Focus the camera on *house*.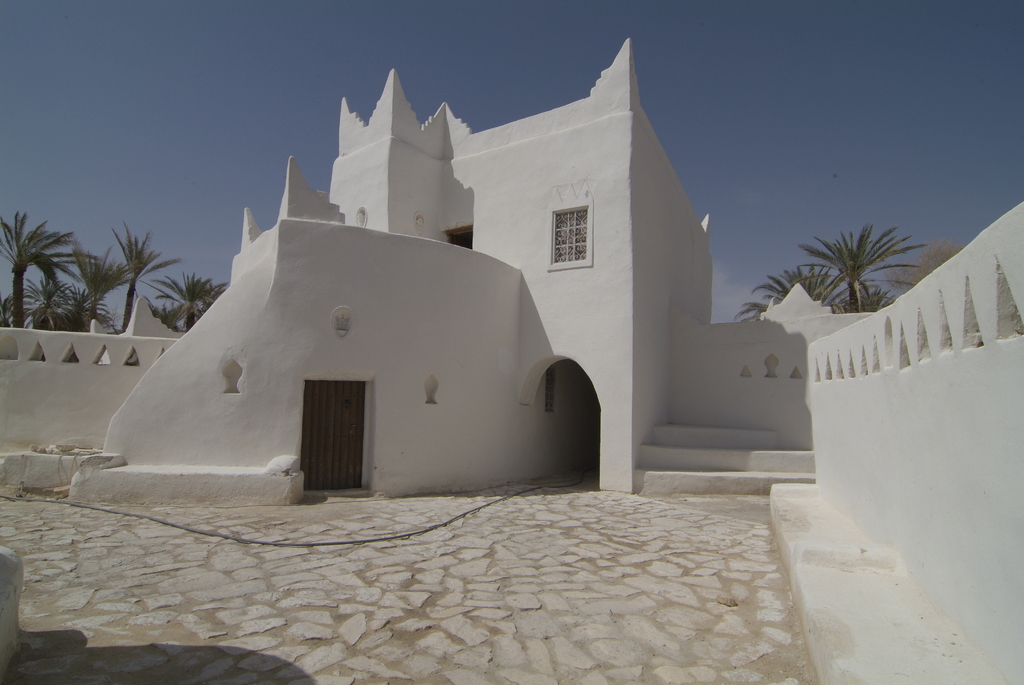
Focus region: l=0, t=287, r=204, b=459.
